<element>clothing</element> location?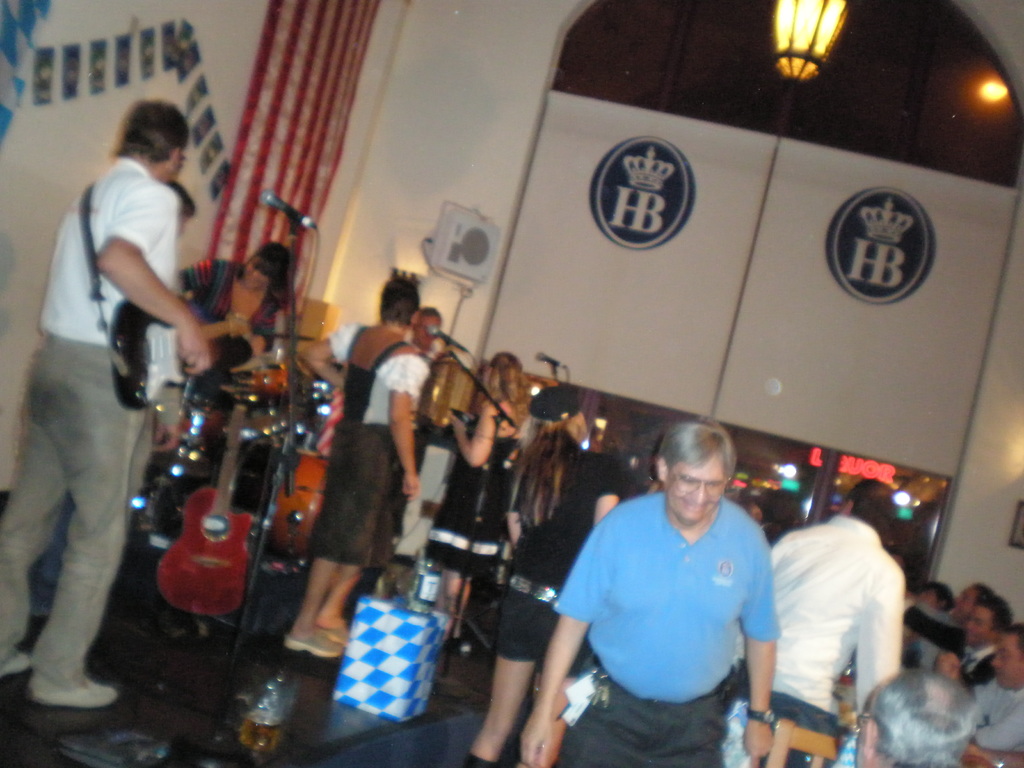
0/156/181/692
